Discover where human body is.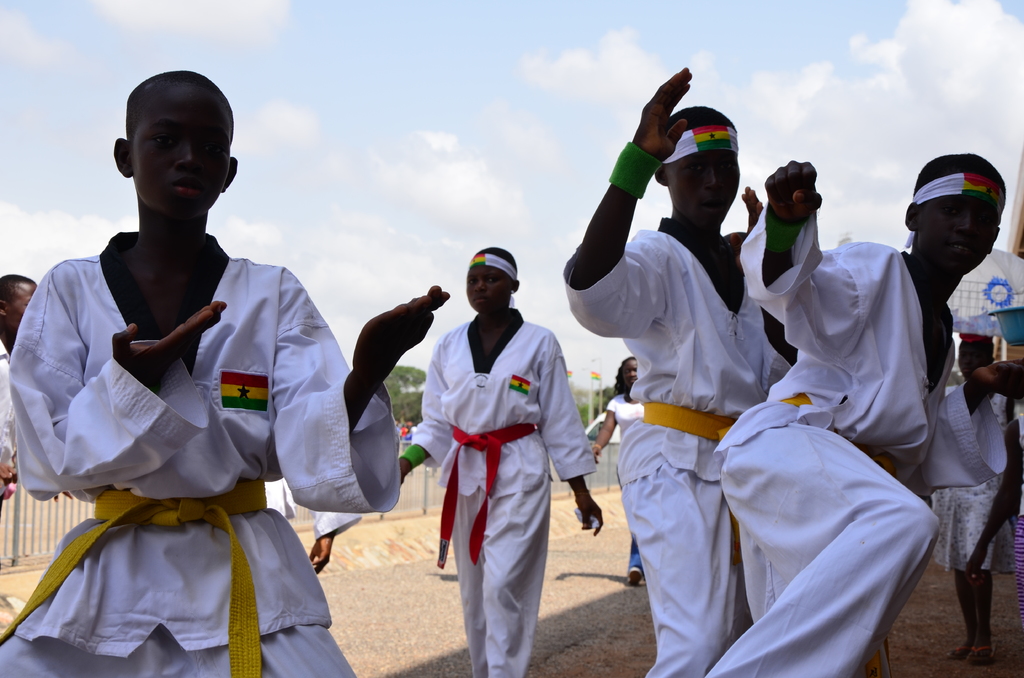
Discovered at (49, 77, 403, 669).
